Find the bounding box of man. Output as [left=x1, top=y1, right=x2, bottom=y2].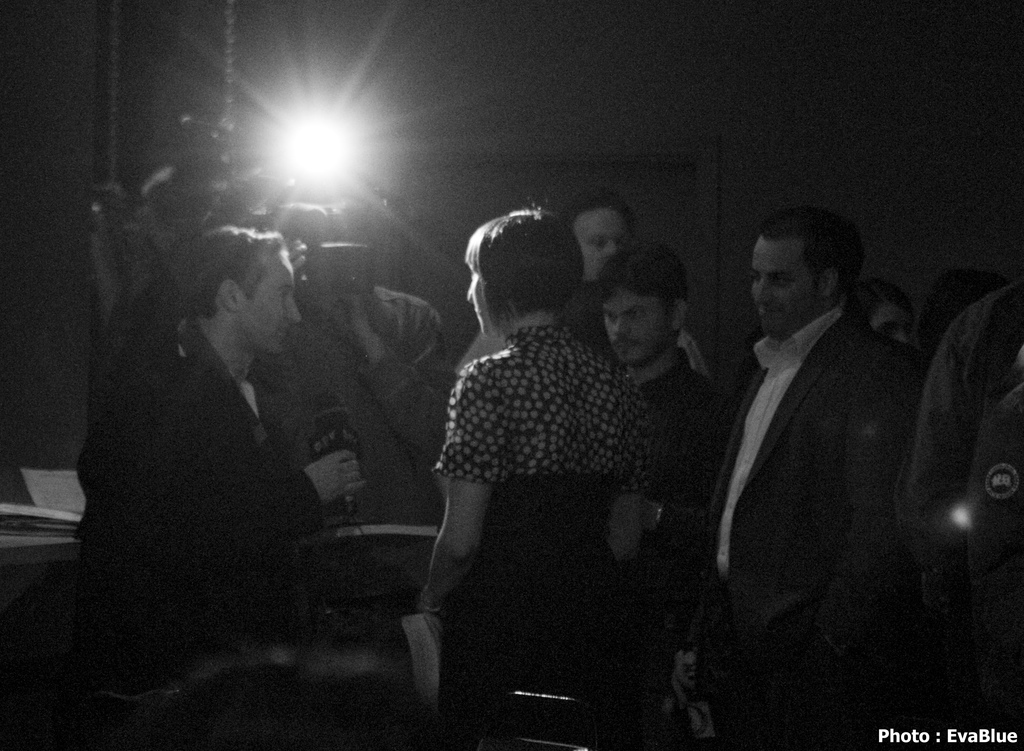
[left=246, top=181, right=453, bottom=525].
